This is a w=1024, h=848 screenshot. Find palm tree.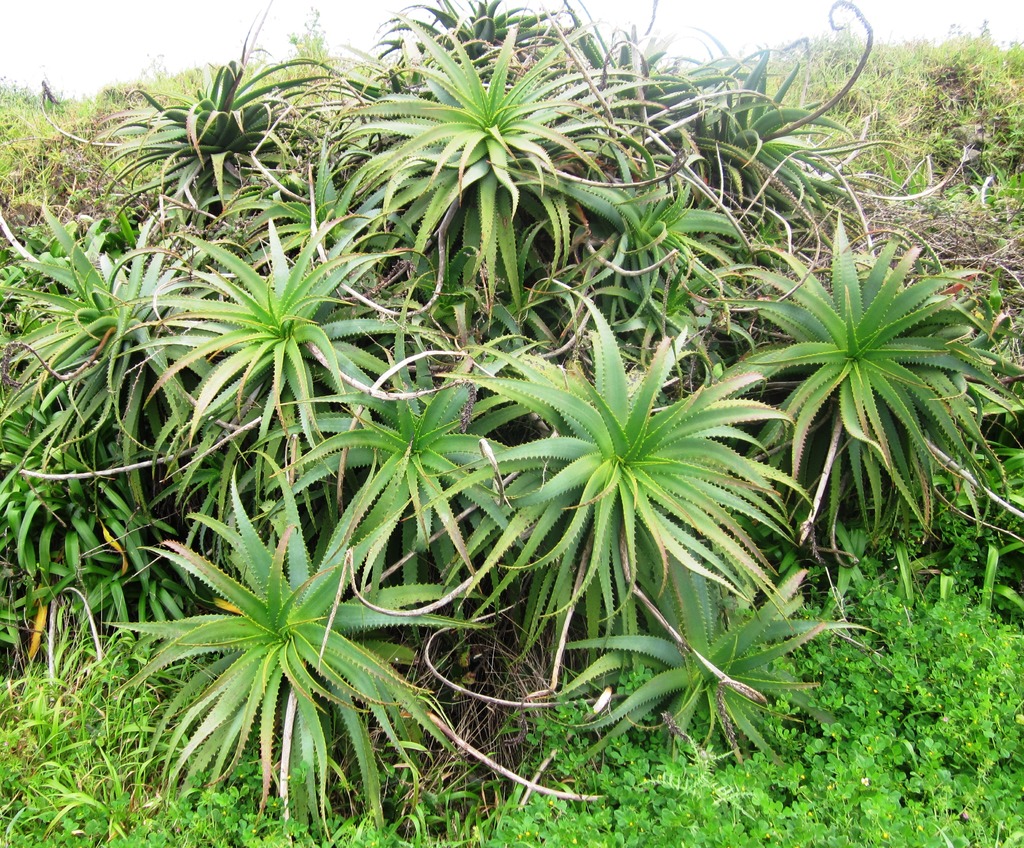
Bounding box: select_region(346, 19, 713, 190).
